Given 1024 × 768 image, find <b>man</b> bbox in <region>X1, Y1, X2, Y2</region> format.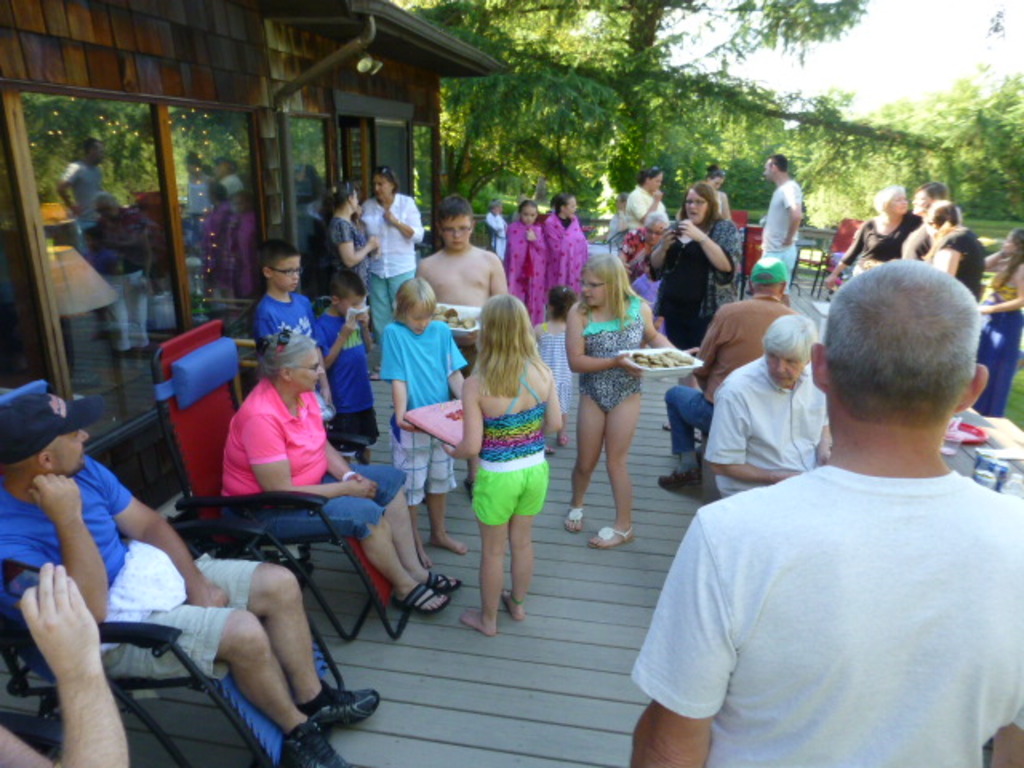
<region>634, 256, 1022, 766</region>.
